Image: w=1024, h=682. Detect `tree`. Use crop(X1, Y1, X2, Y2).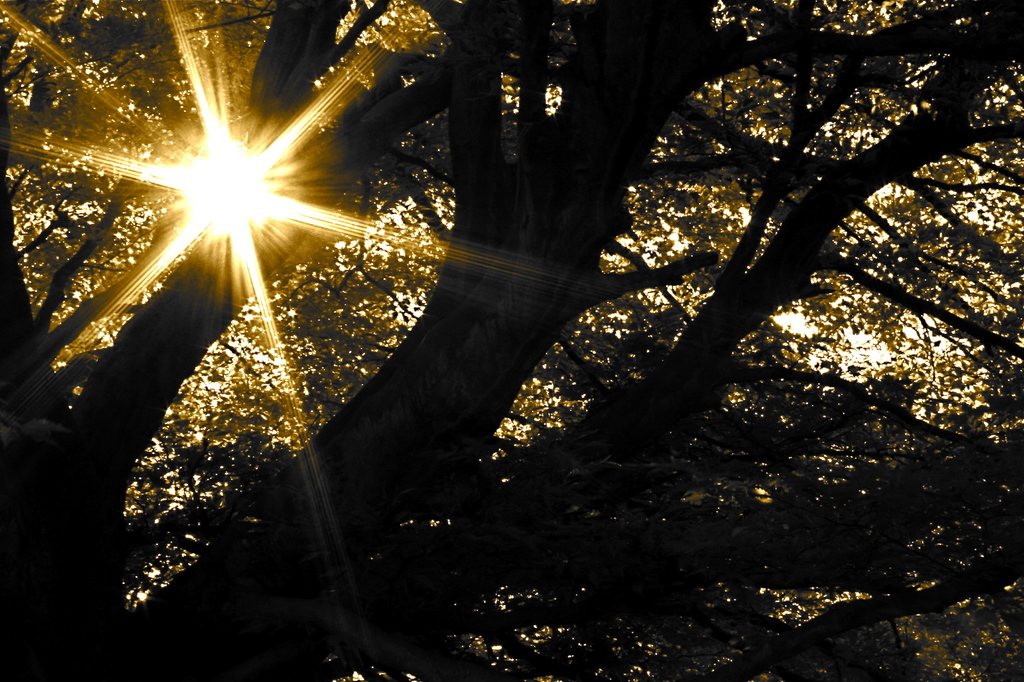
crop(0, 1, 465, 681).
